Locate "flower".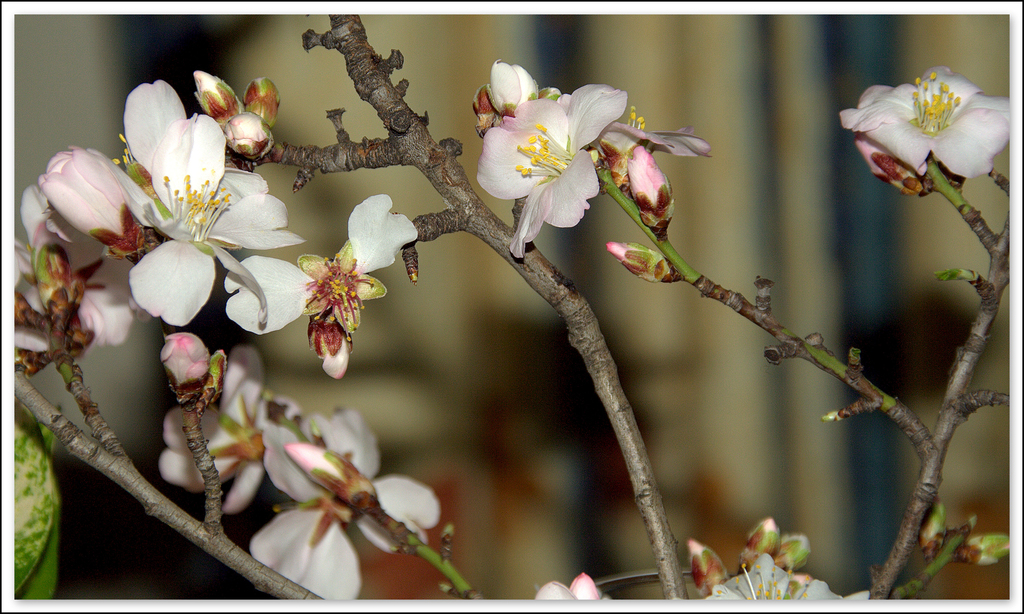
Bounding box: bbox=[531, 572, 599, 601].
